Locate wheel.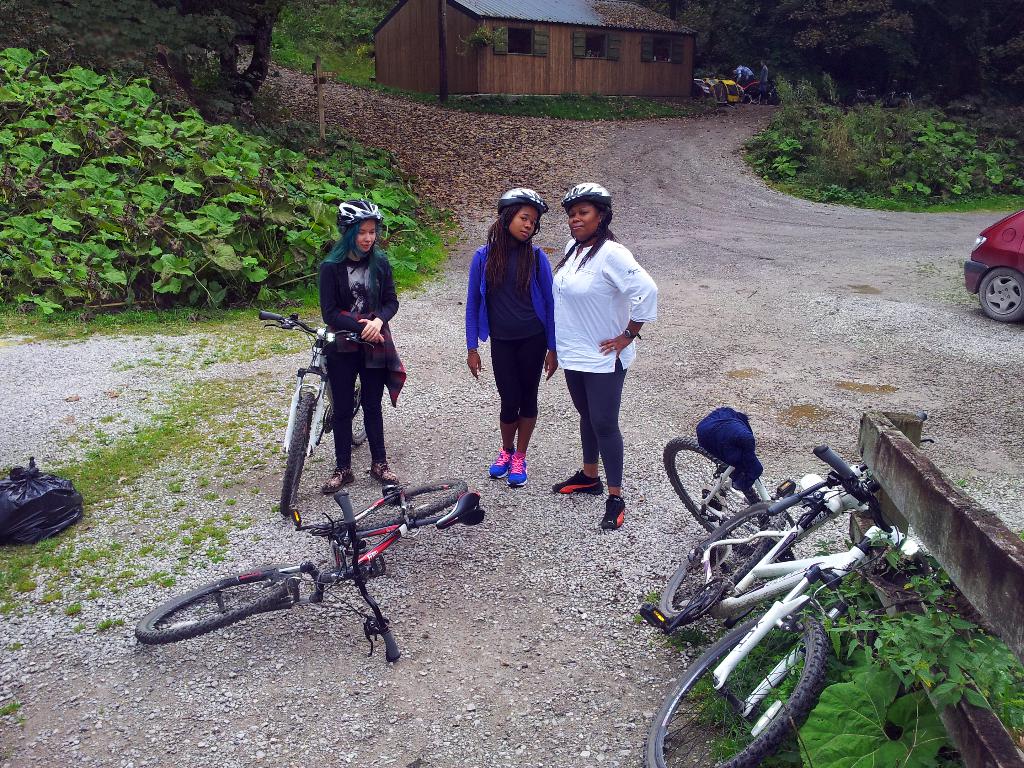
Bounding box: rect(662, 436, 771, 550).
